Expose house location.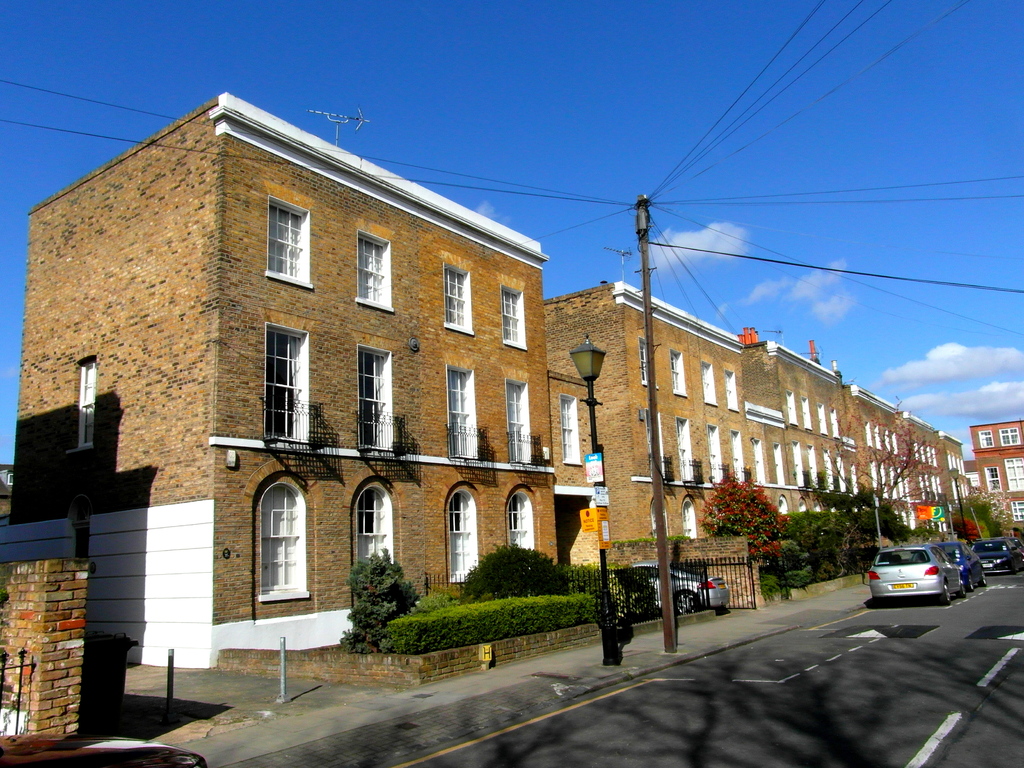
Exposed at pyautogui.locateOnScreen(752, 335, 850, 582).
